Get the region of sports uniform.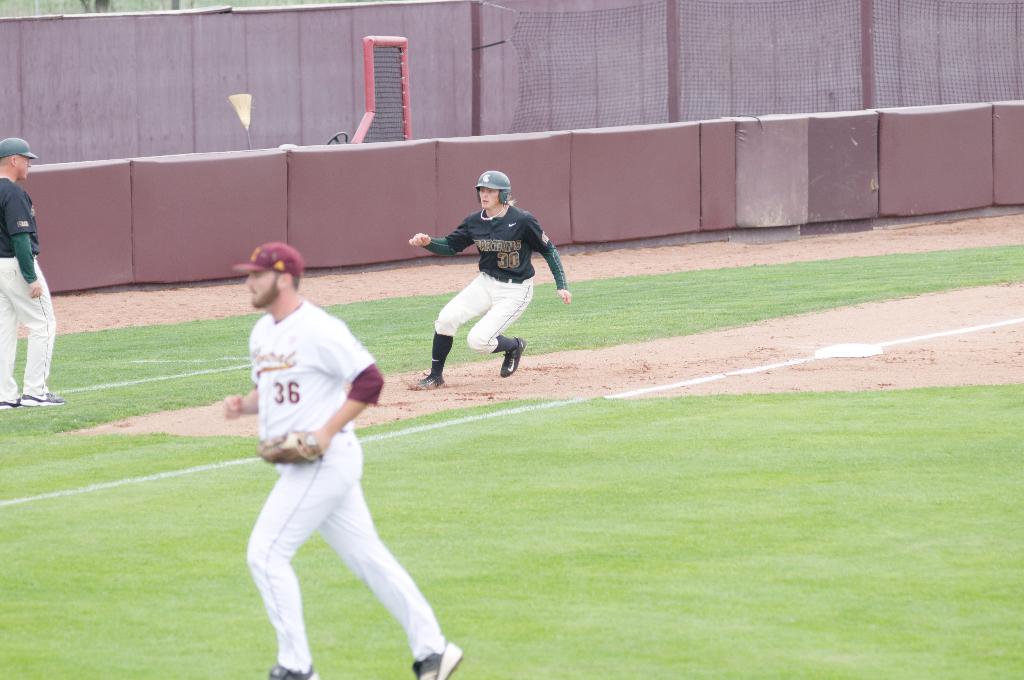
x1=239 y1=305 x2=419 y2=679.
